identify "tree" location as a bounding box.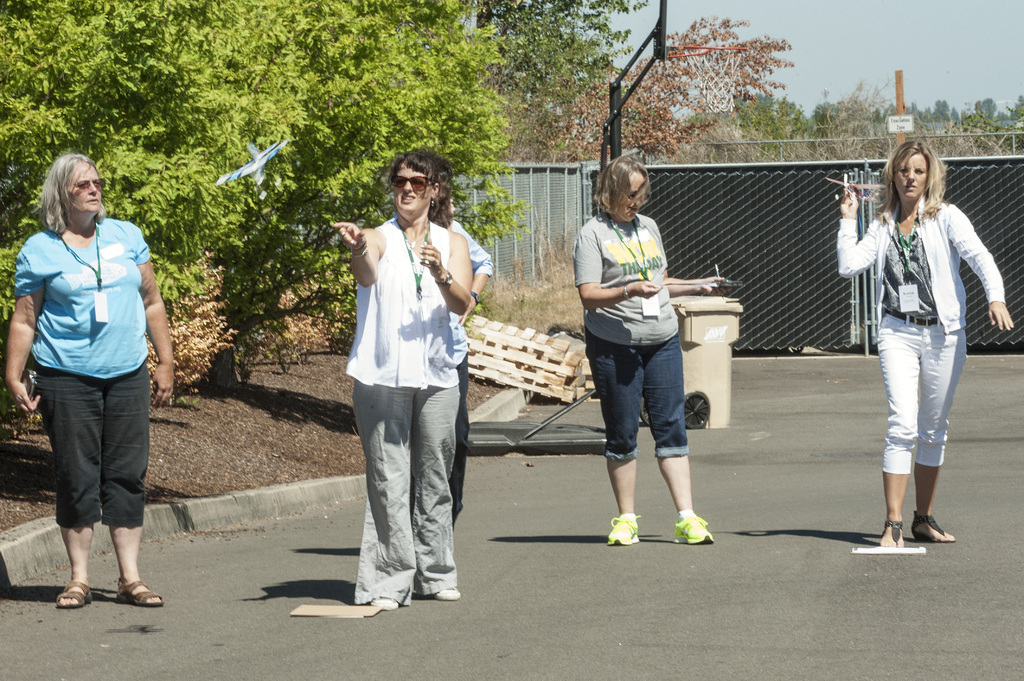
650,6,792,161.
